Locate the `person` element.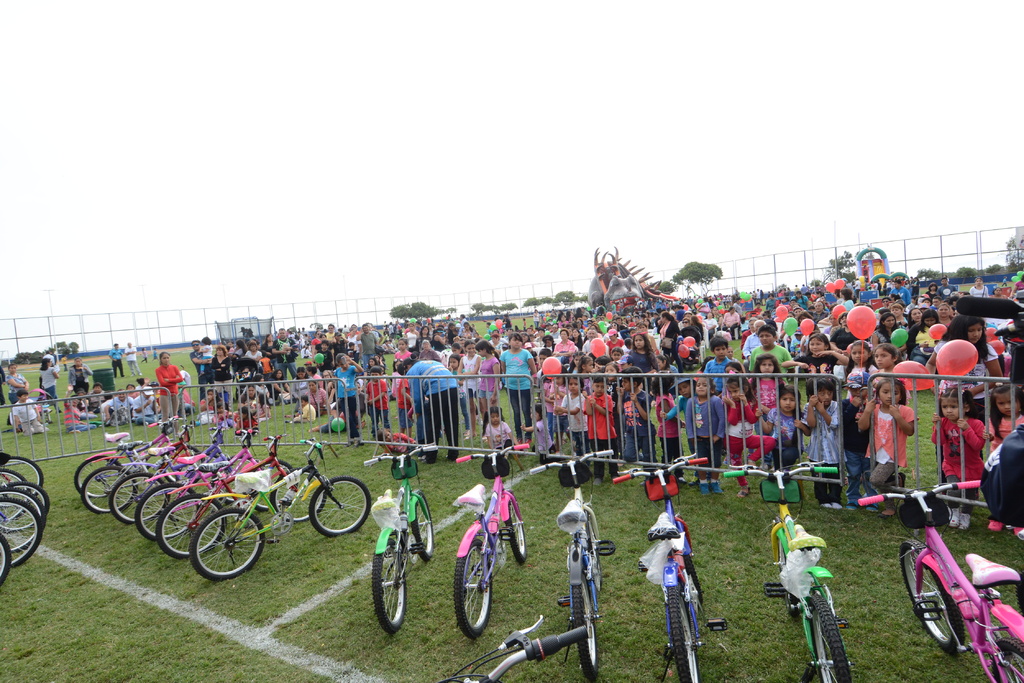
Element bbox: 908, 300, 931, 355.
